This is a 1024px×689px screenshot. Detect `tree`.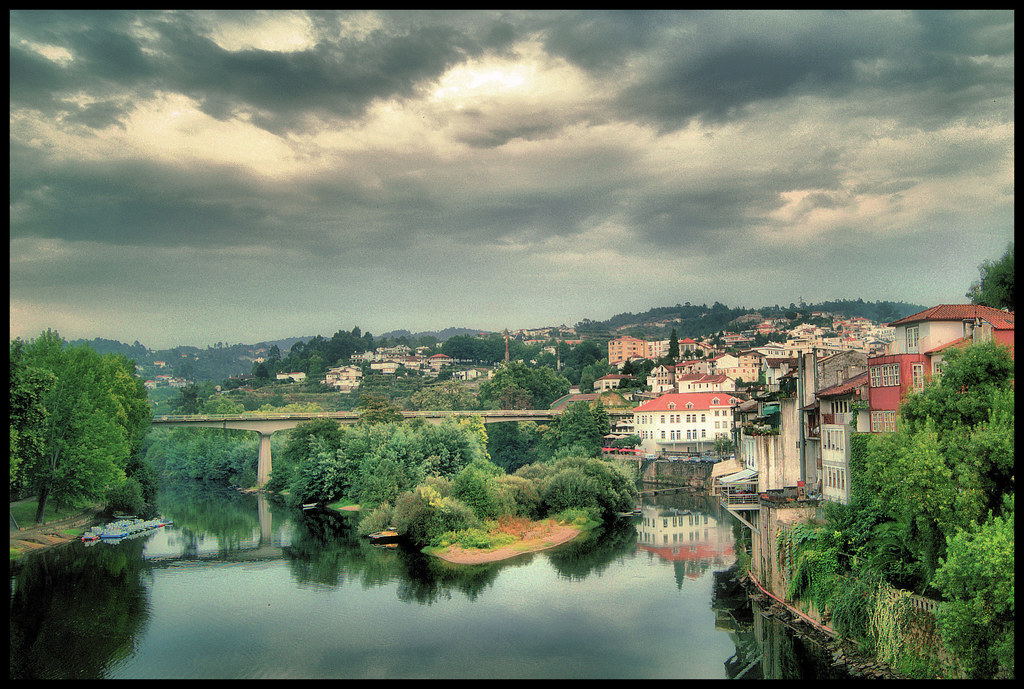
pyautogui.locateOnScreen(456, 468, 495, 516).
